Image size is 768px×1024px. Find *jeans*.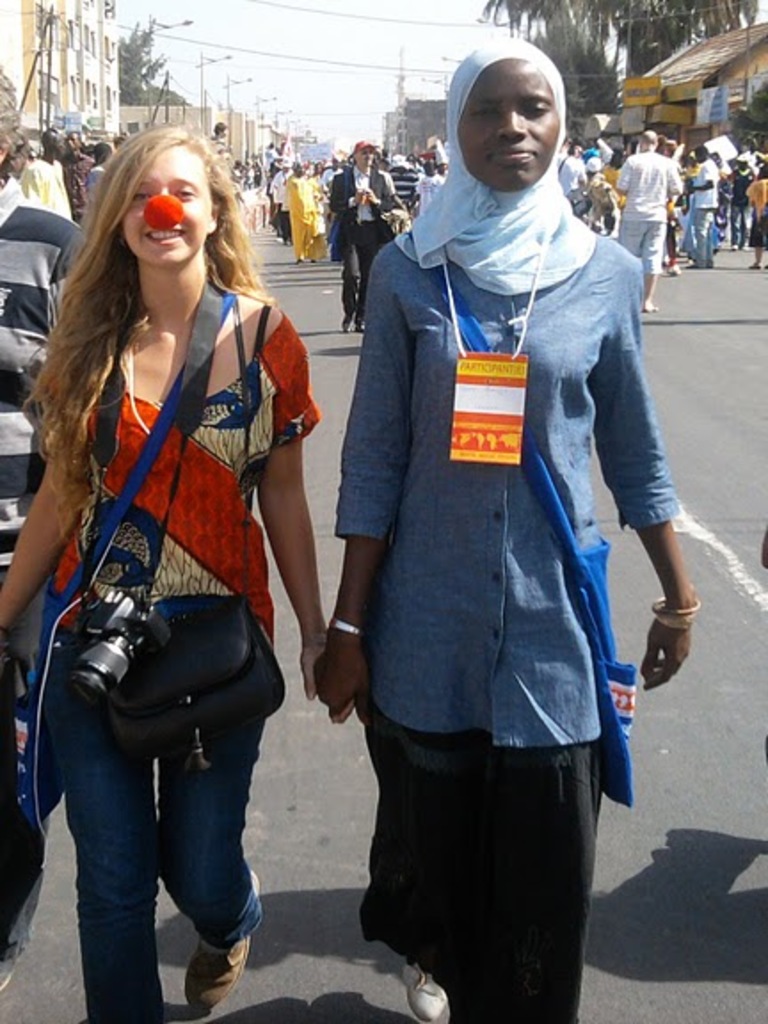
(693, 213, 715, 263).
